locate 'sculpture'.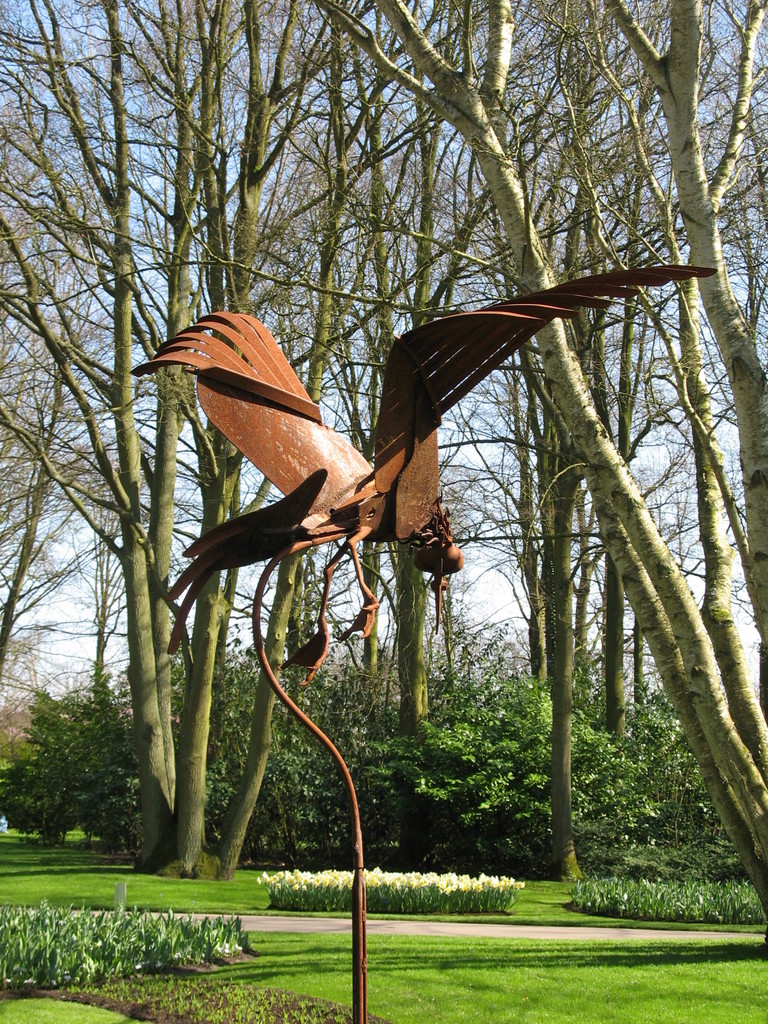
Bounding box: 134:264:717:1023.
